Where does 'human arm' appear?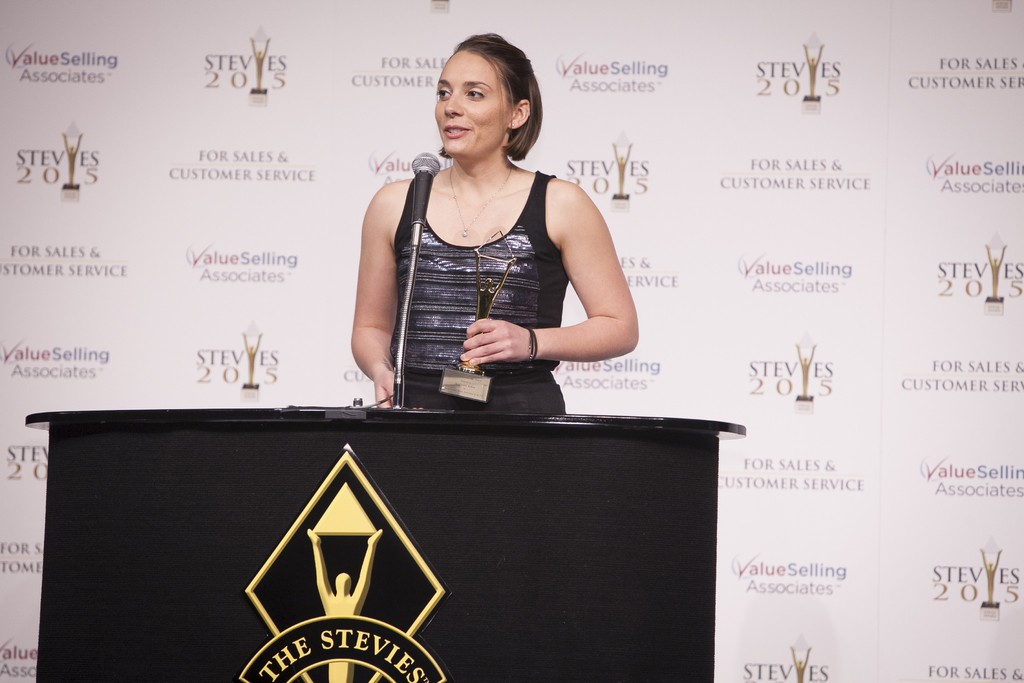
Appears at box(554, 252, 636, 361).
